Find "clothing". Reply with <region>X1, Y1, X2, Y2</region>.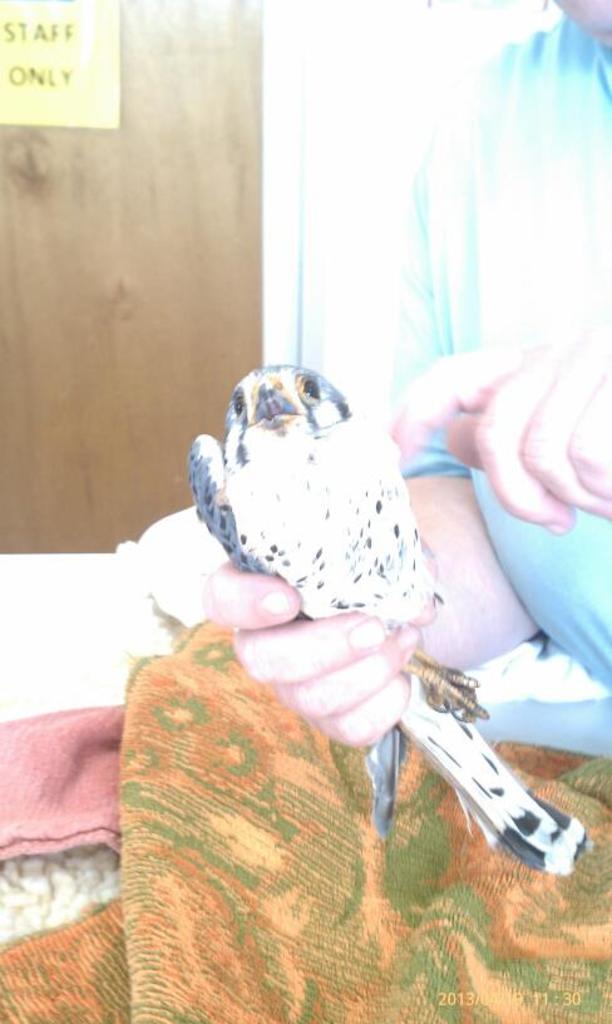
<region>386, 9, 611, 685</region>.
